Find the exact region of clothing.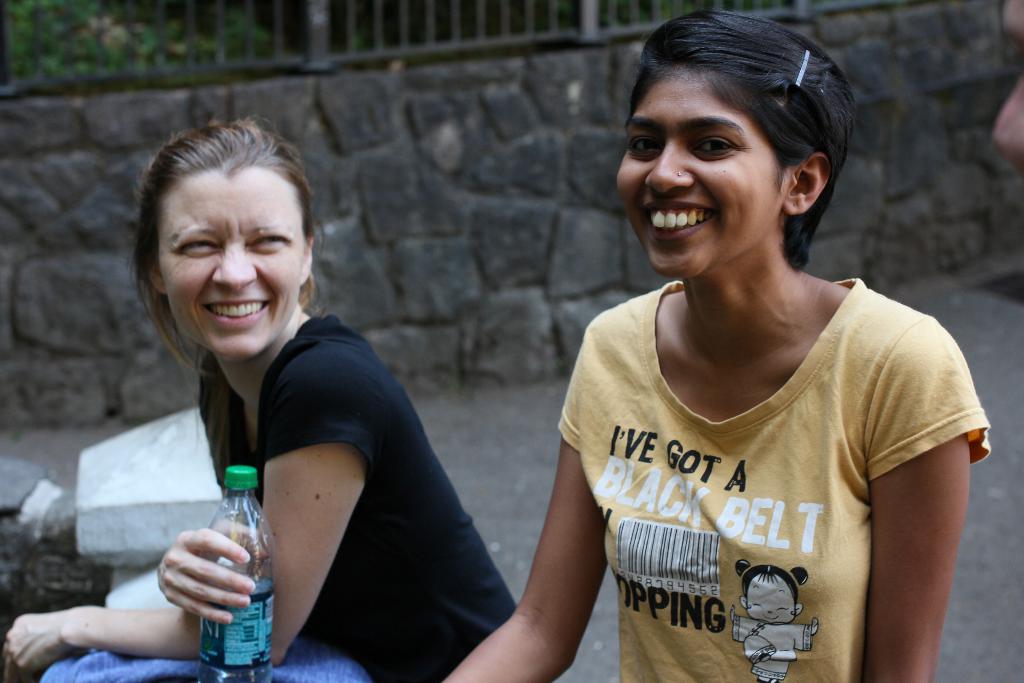
Exact region: 584 259 961 682.
